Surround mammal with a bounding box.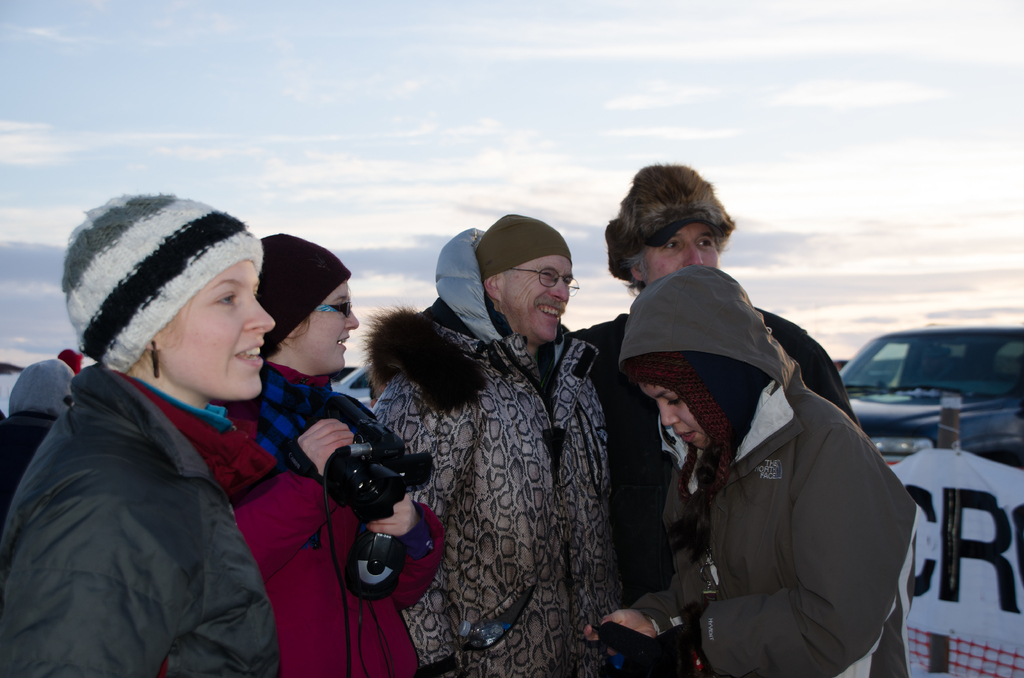
BBox(0, 195, 279, 677).
